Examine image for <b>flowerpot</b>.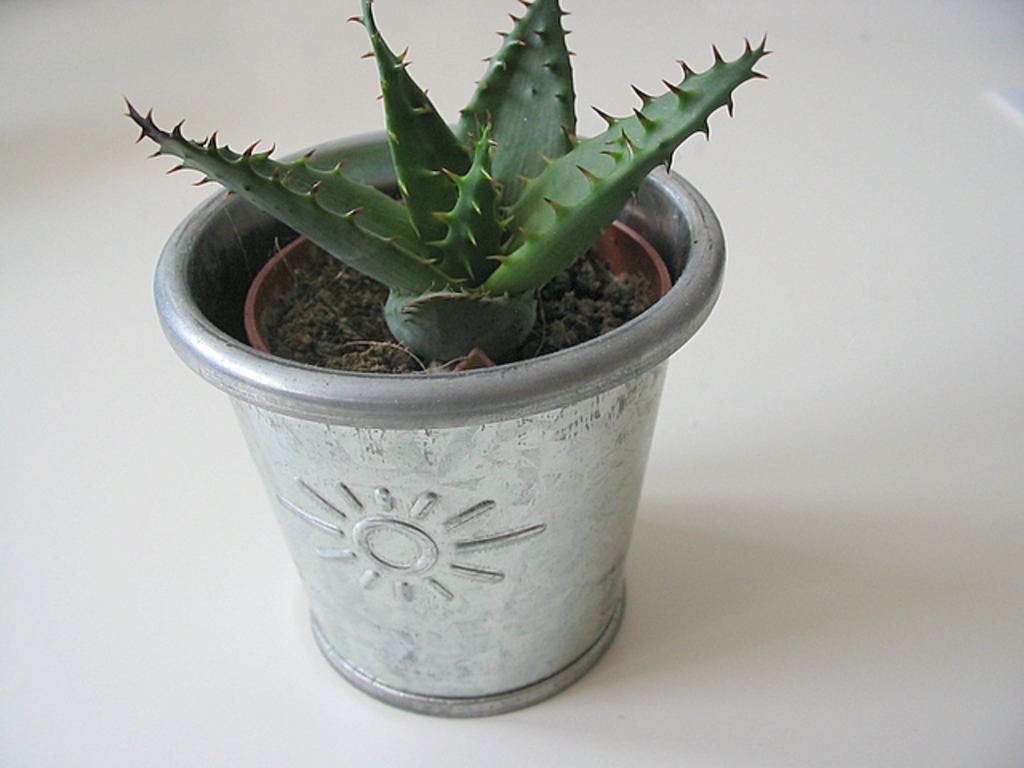
Examination result: (x1=149, y1=128, x2=722, y2=717).
